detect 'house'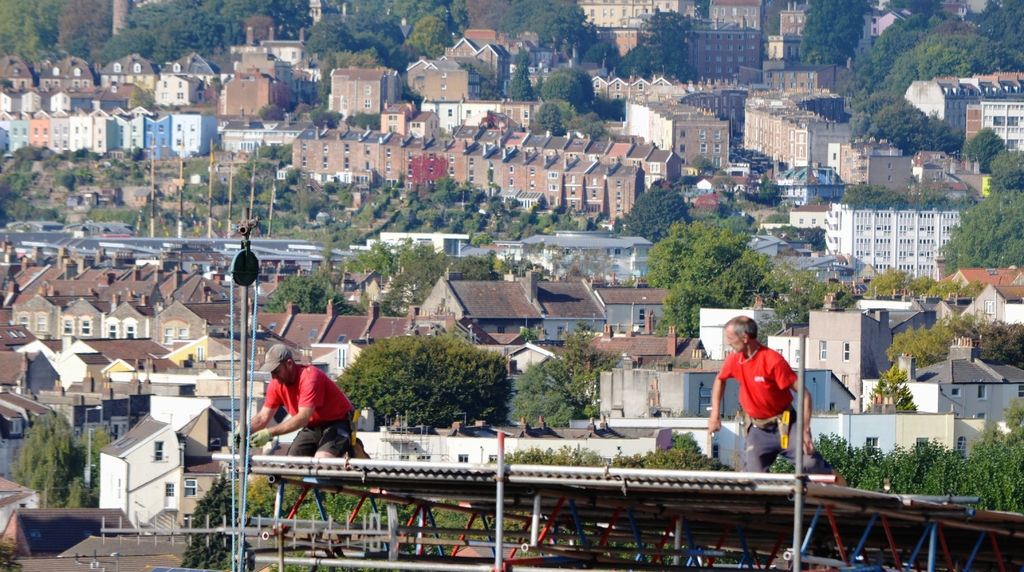
locate(688, 293, 779, 360)
